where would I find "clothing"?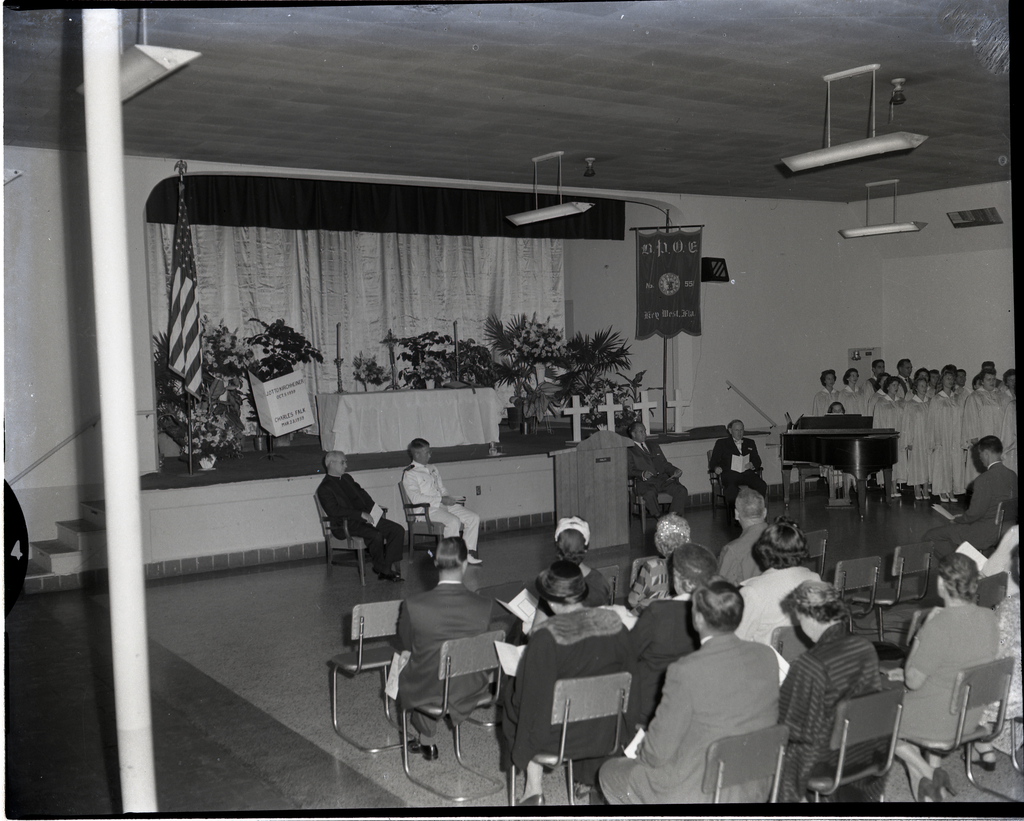
At <bbox>719, 530, 755, 570</bbox>.
